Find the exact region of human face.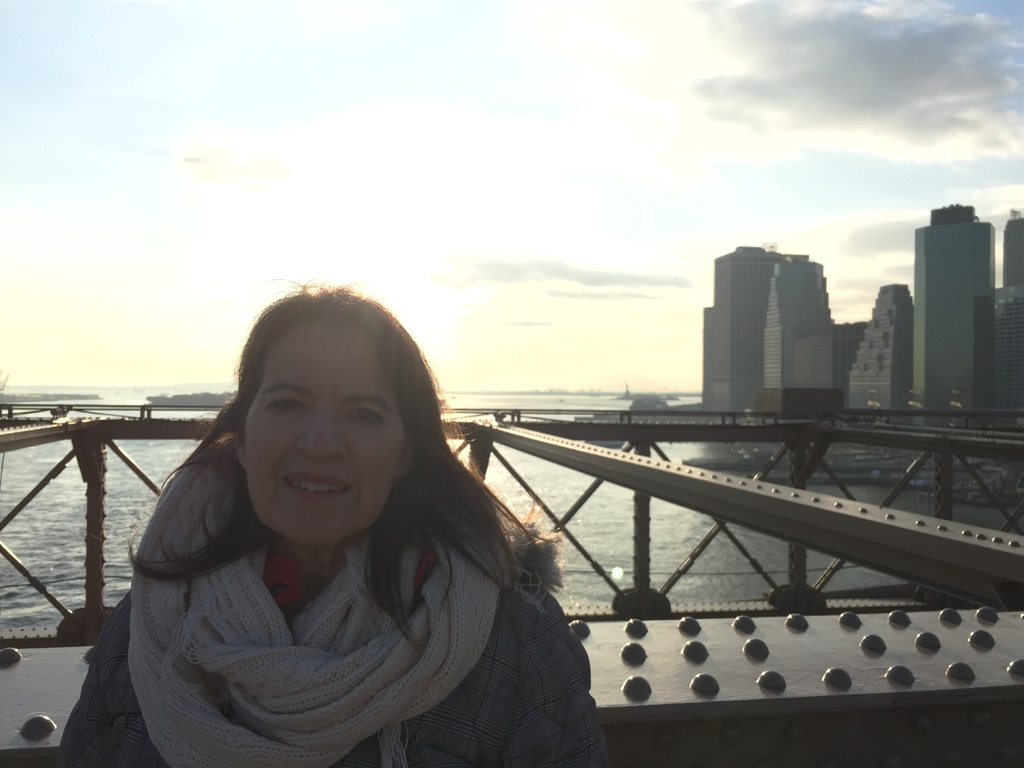
Exact region: [239, 317, 417, 547].
